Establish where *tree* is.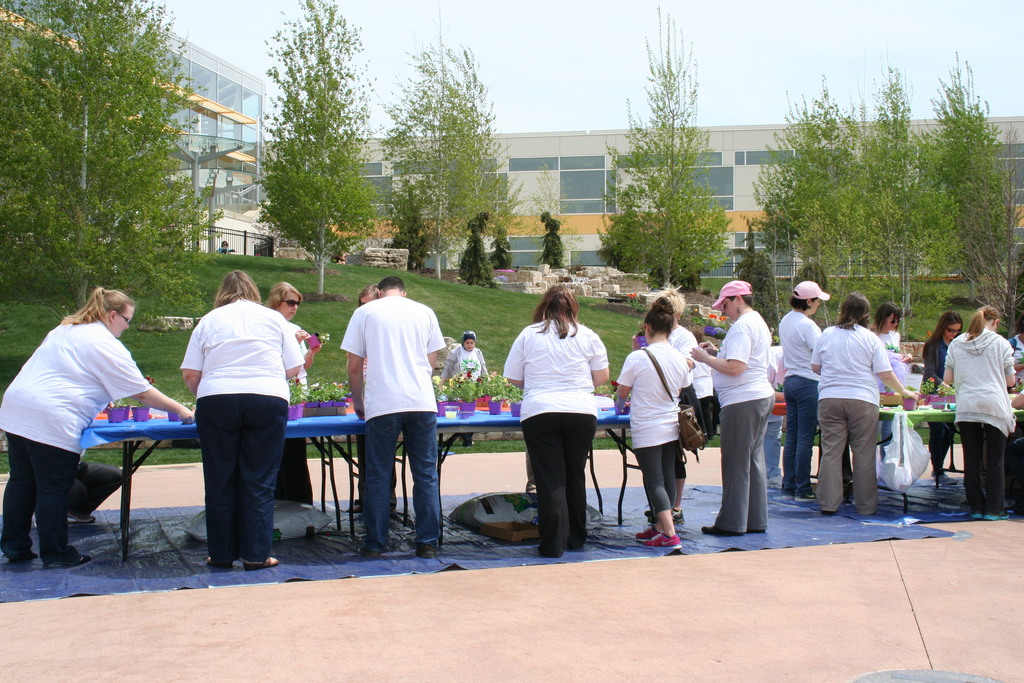
Established at Rect(252, 0, 383, 300).
